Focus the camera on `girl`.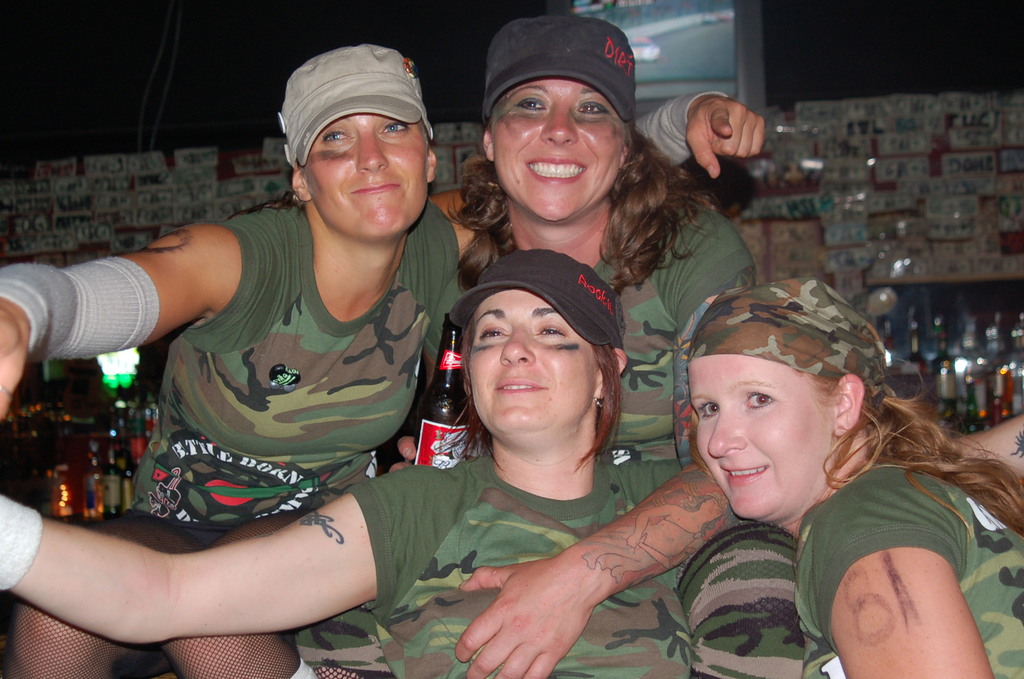
Focus region: bbox=(0, 38, 758, 678).
